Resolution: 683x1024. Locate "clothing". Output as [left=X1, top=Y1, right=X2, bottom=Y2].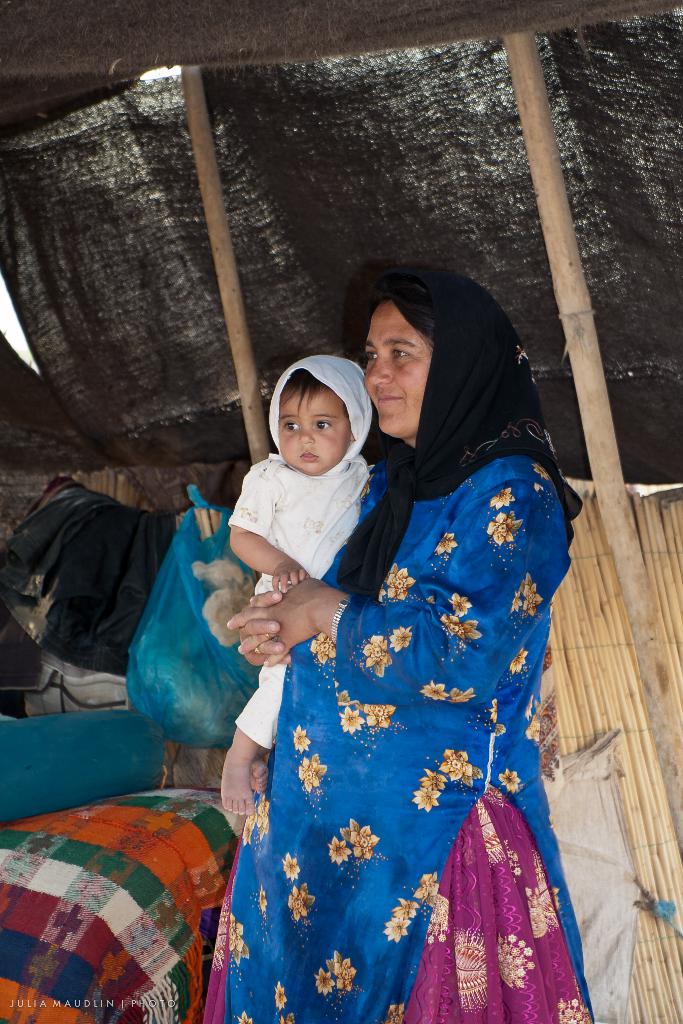
[left=223, top=355, right=367, bottom=743].
